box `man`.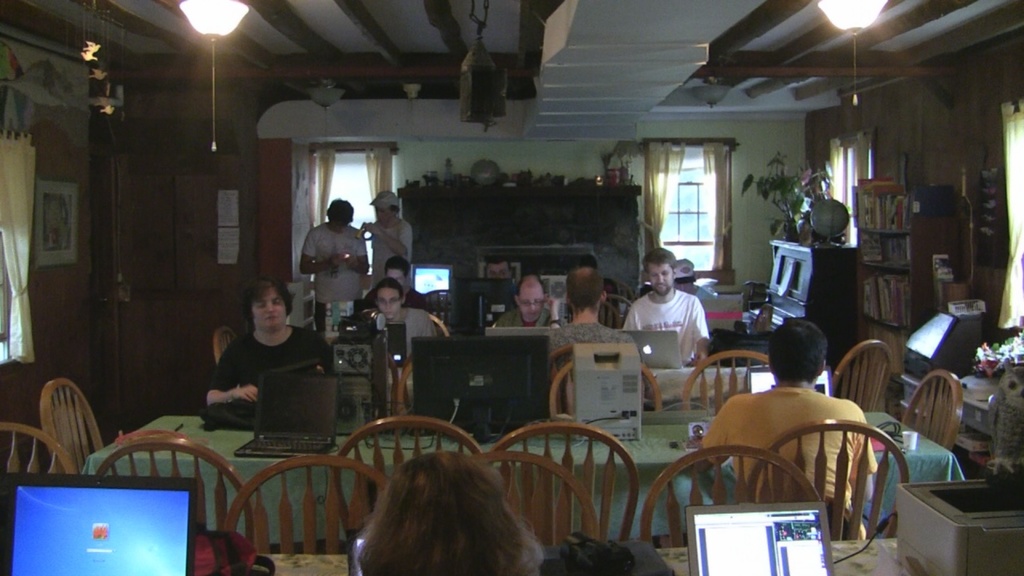
{"x1": 481, "y1": 256, "x2": 510, "y2": 294}.
